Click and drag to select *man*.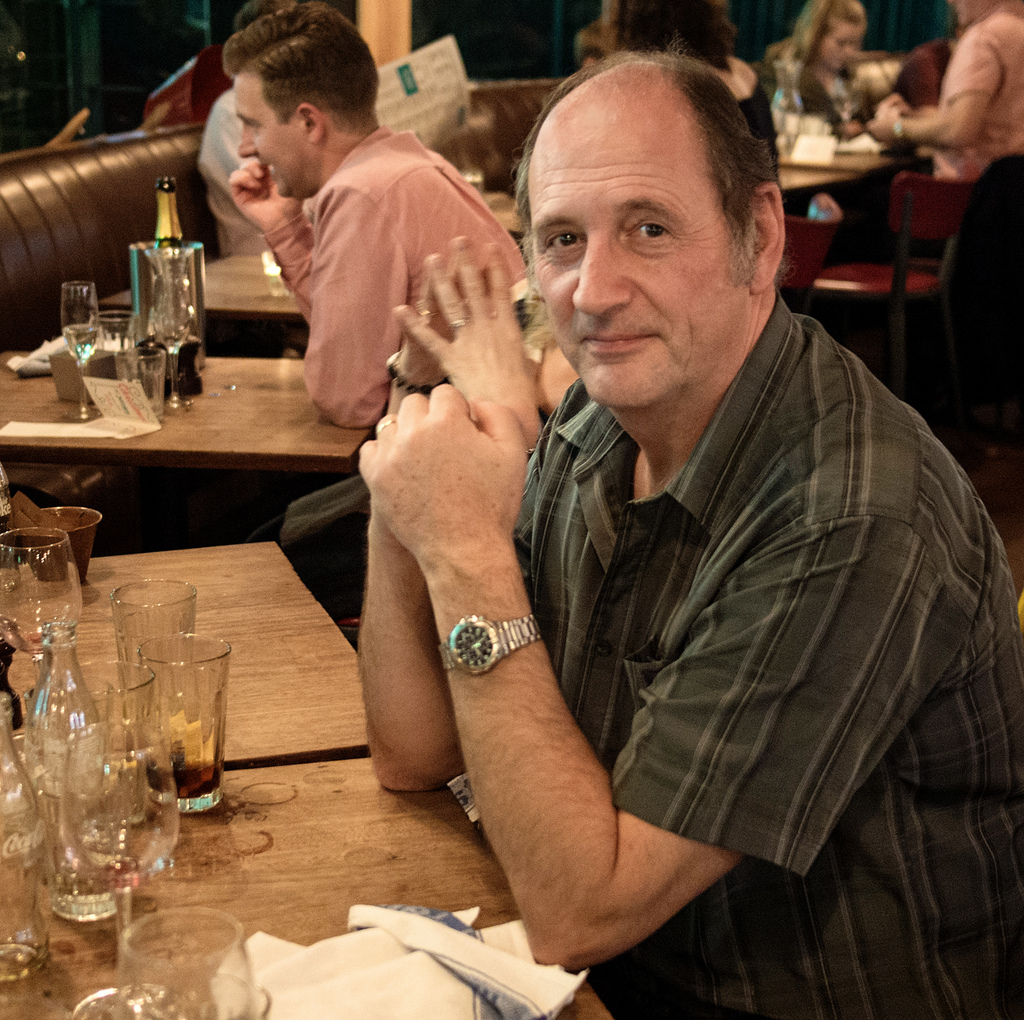
Selection: 174:49:579:515.
